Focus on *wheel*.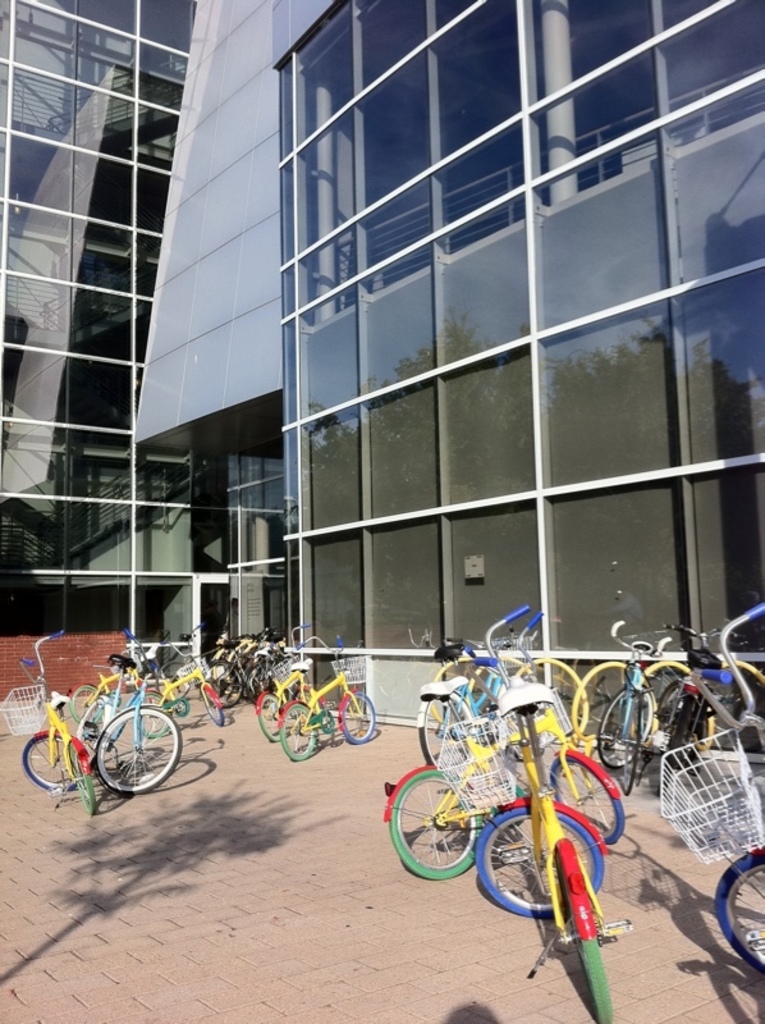
Focused at (200, 685, 224, 730).
